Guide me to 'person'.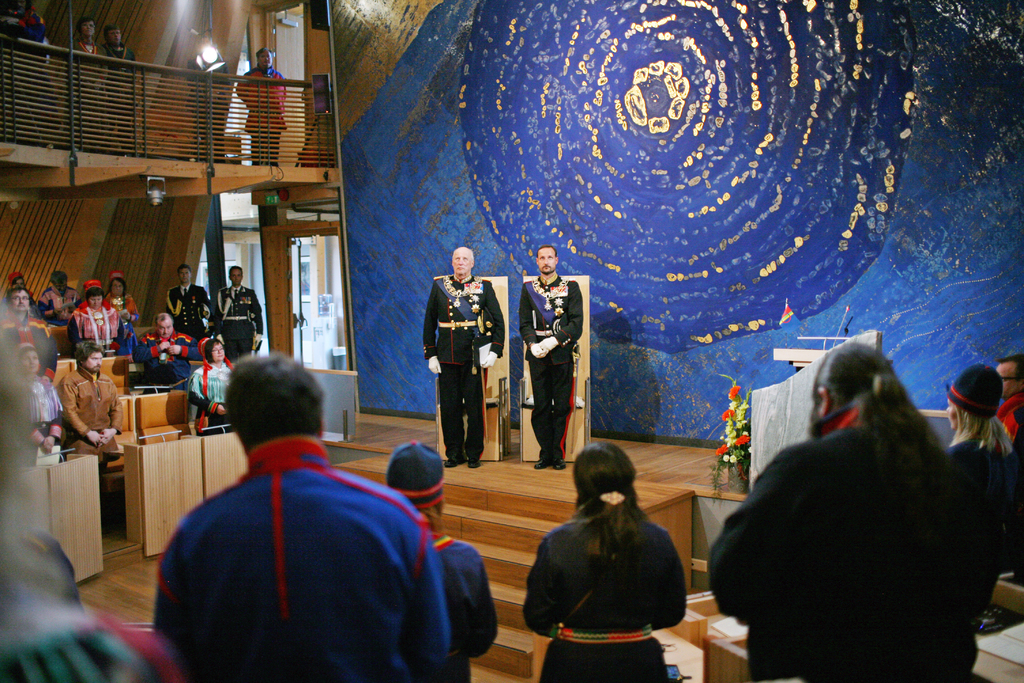
Guidance: select_region(994, 352, 1023, 464).
